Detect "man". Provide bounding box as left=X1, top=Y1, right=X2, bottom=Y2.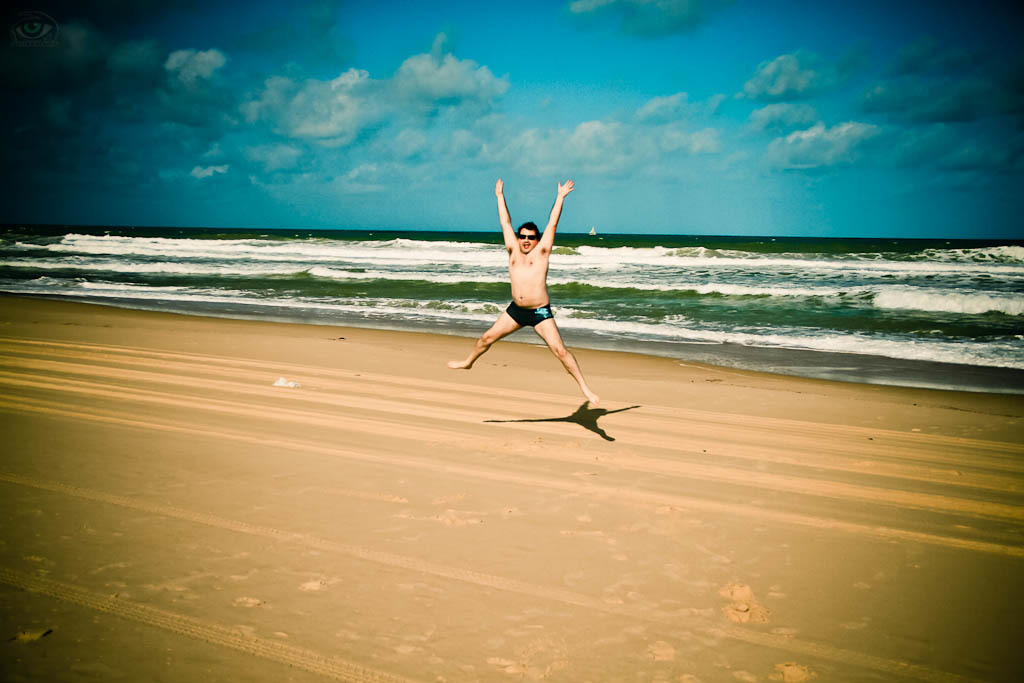
left=441, top=182, right=598, bottom=403.
